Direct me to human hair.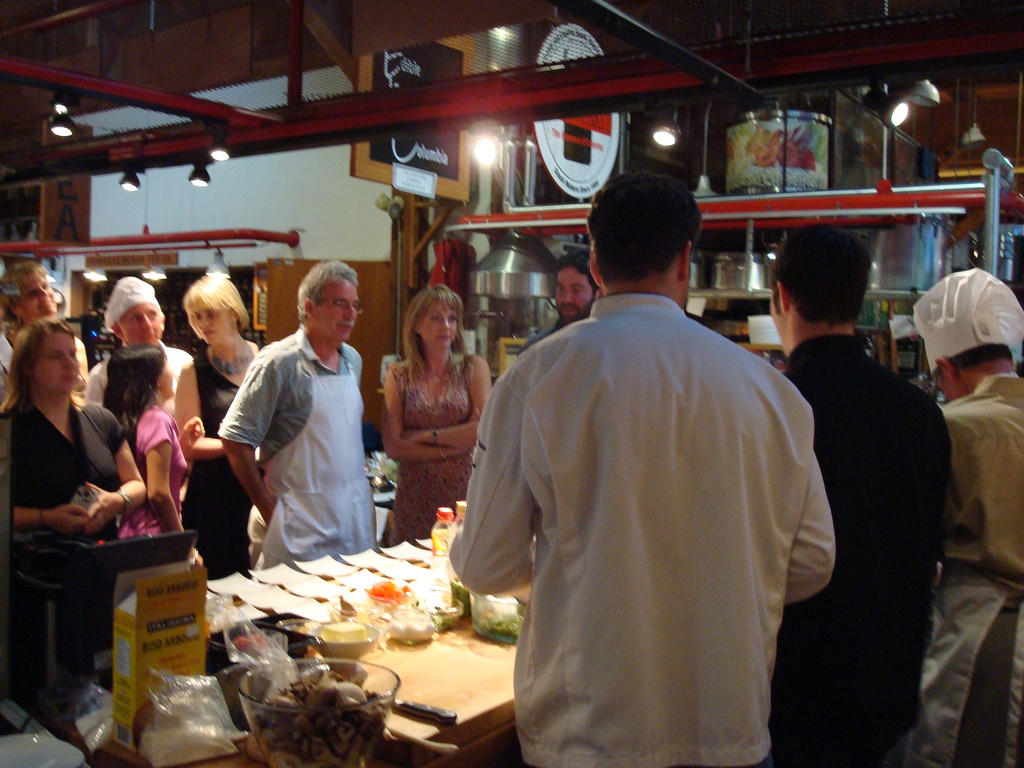
Direction: pyautogui.locateOnScreen(556, 244, 602, 301).
